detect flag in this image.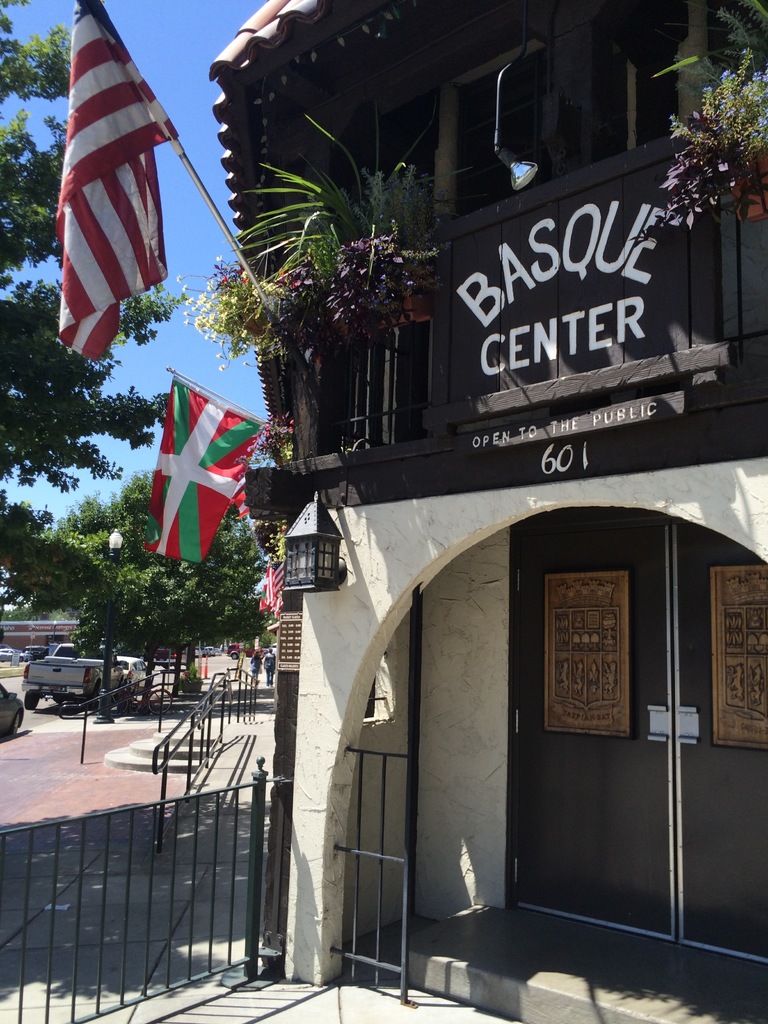
Detection: locate(138, 376, 272, 568).
